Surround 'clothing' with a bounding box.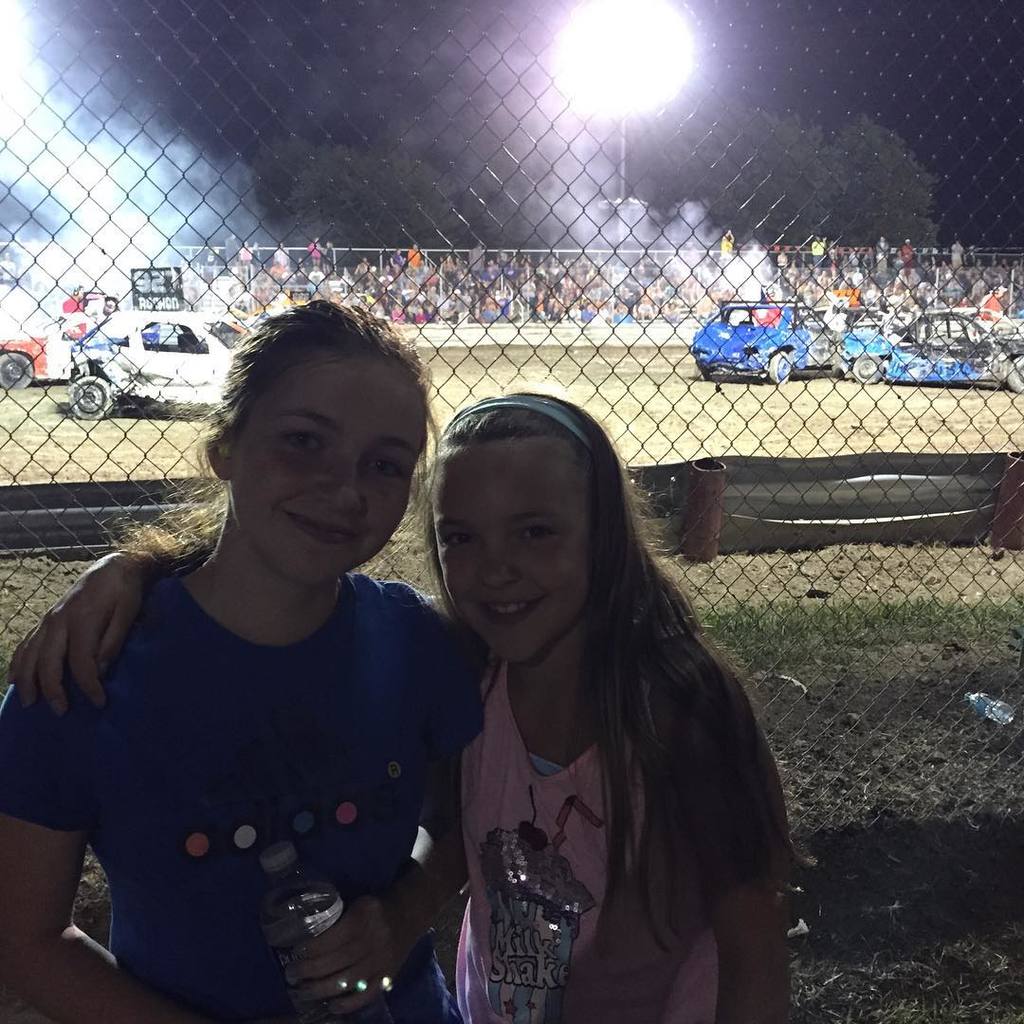
locate(447, 661, 722, 1020).
